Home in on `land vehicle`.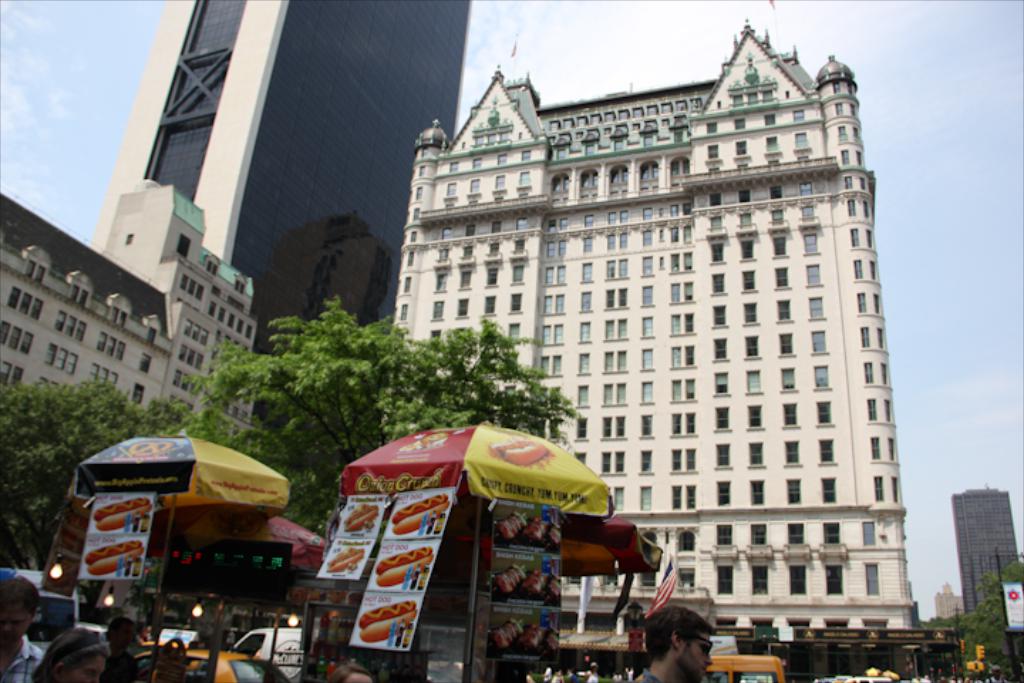
Homed in at x1=226 y1=628 x2=303 y2=682.
